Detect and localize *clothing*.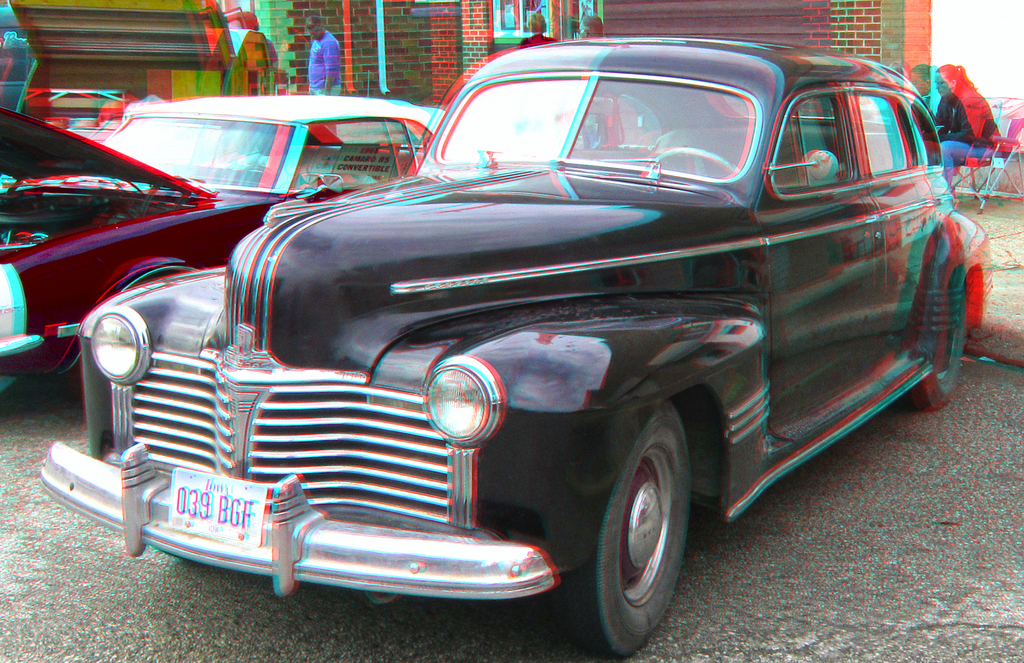
Localized at detection(931, 85, 1002, 191).
